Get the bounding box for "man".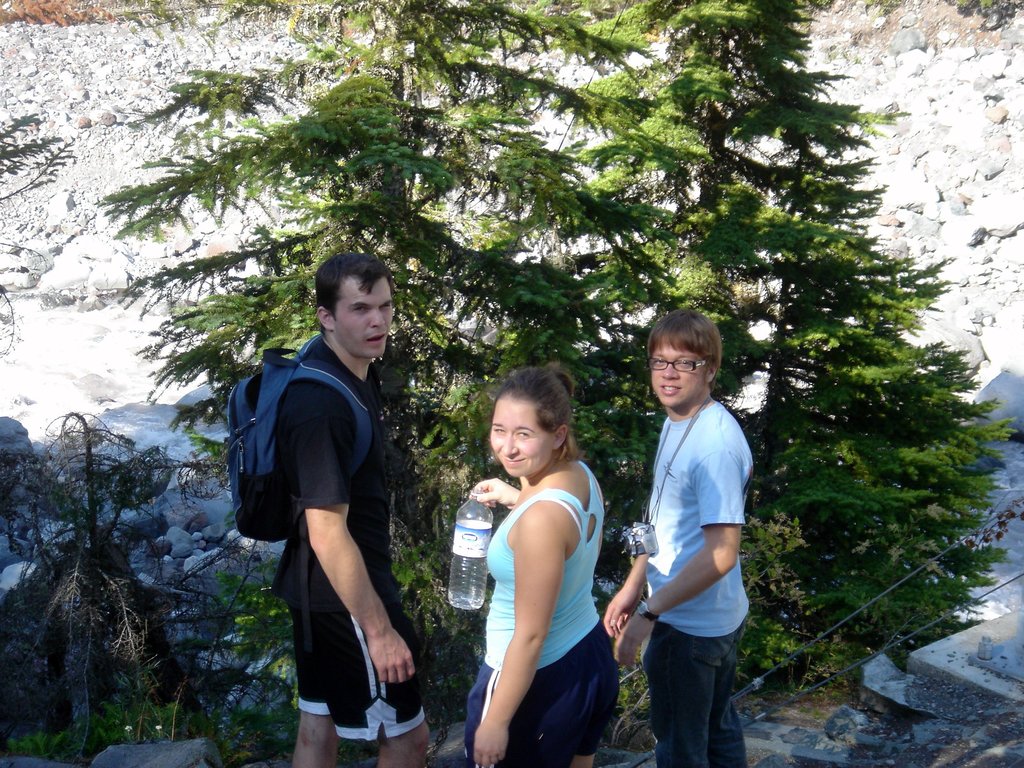
crop(268, 249, 433, 767).
